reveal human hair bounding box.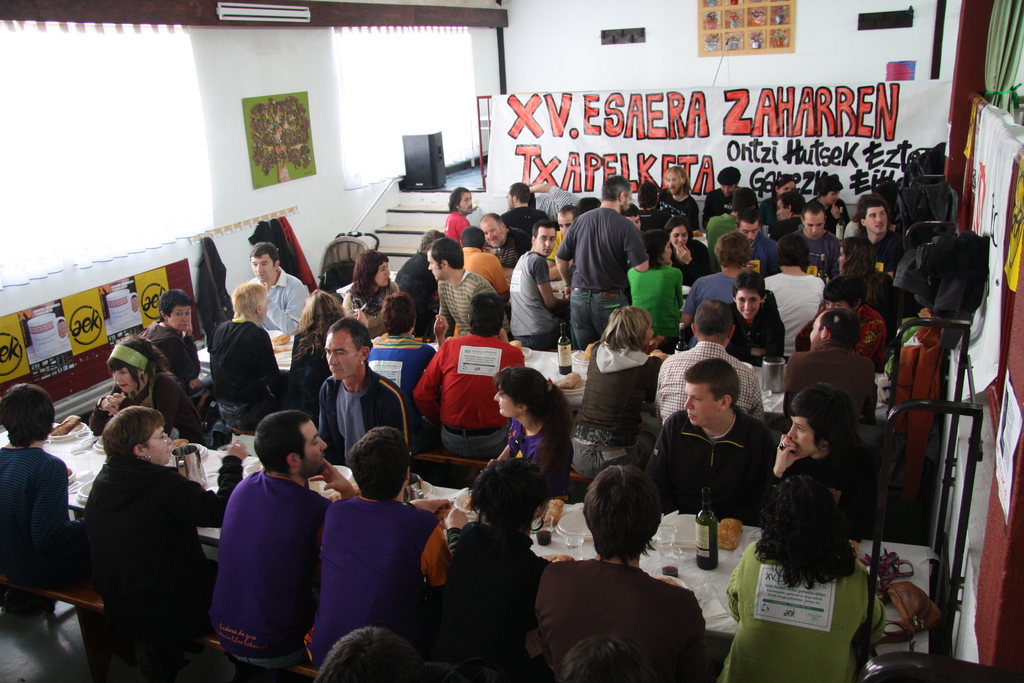
Revealed: [158,290,195,324].
